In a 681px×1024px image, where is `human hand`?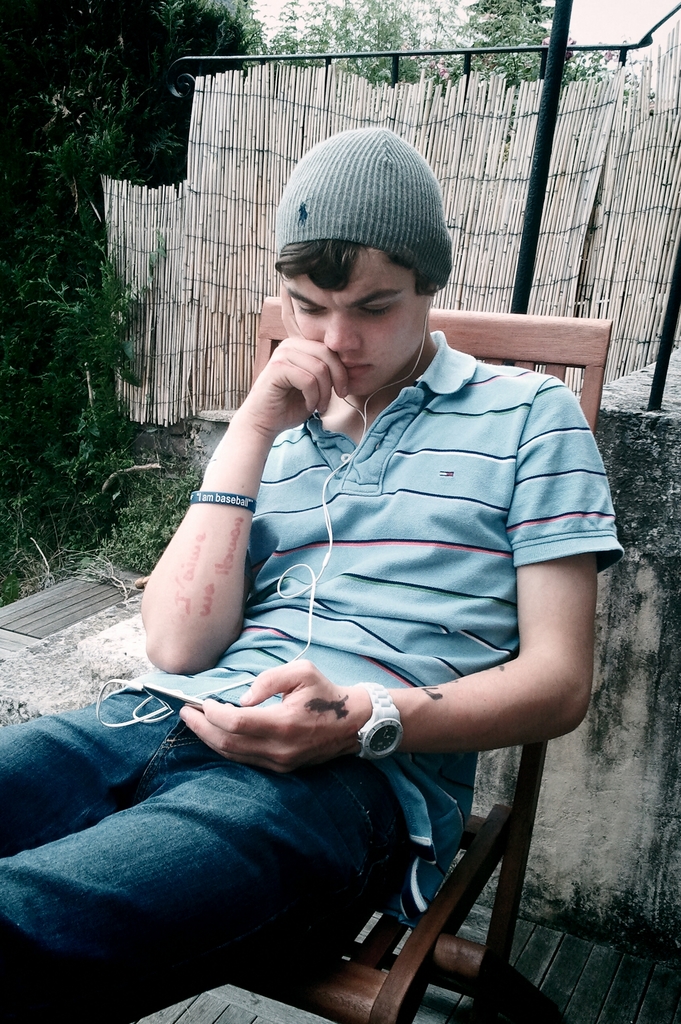
197:669:400:783.
